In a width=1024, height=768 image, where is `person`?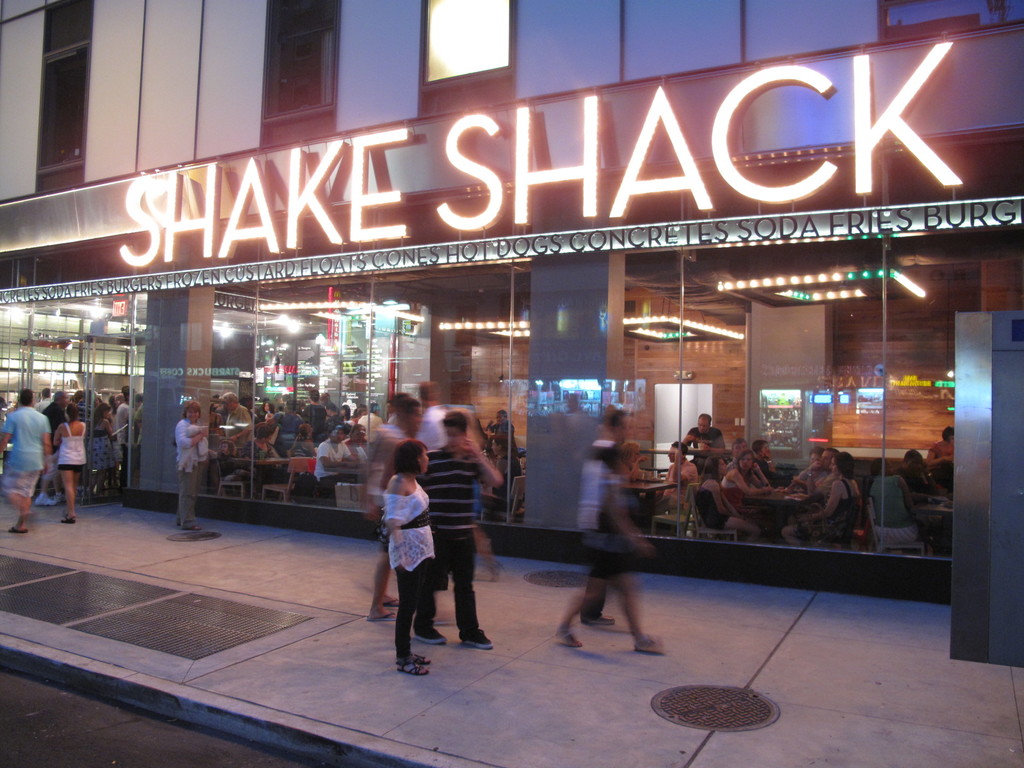
384,444,430,679.
